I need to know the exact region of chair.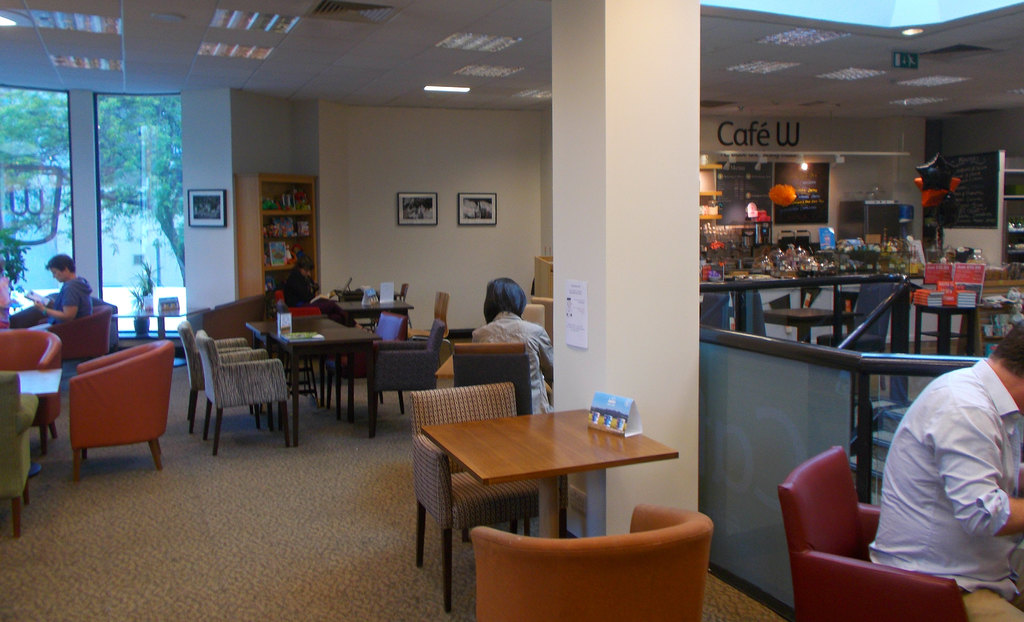
Region: x1=372, y1=316, x2=444, y2=432.
